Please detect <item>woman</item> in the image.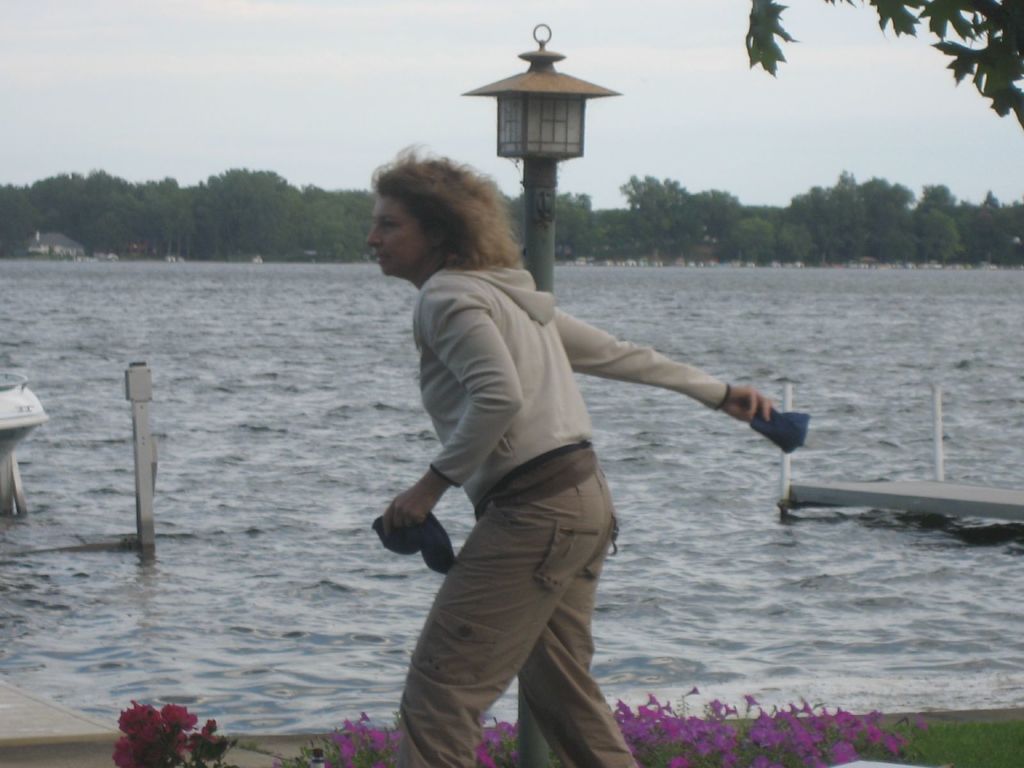
(x1=357, y1=140, x2=779, y2=767).
